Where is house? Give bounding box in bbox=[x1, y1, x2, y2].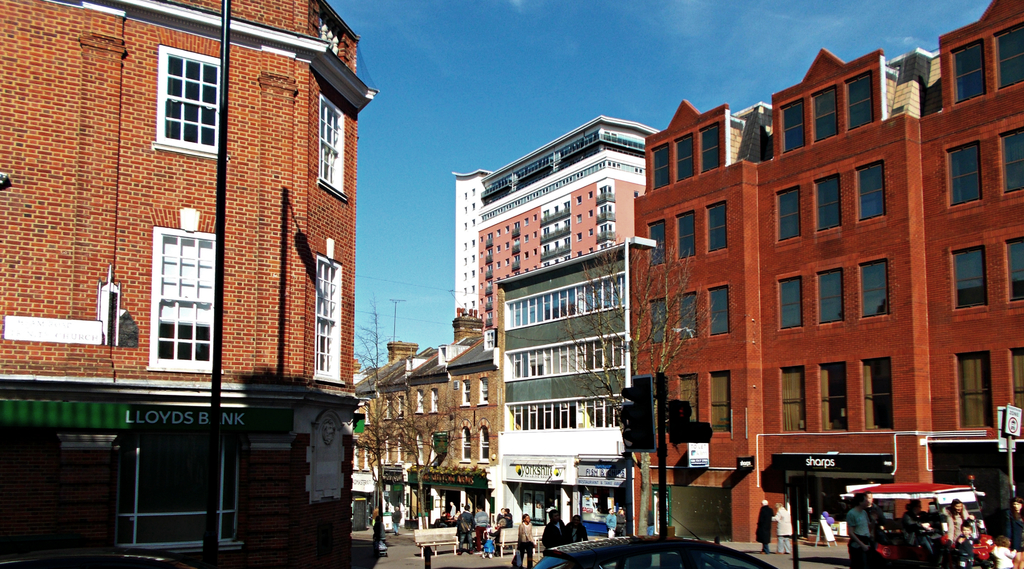
bbox=[351, 308, 501, 532].
